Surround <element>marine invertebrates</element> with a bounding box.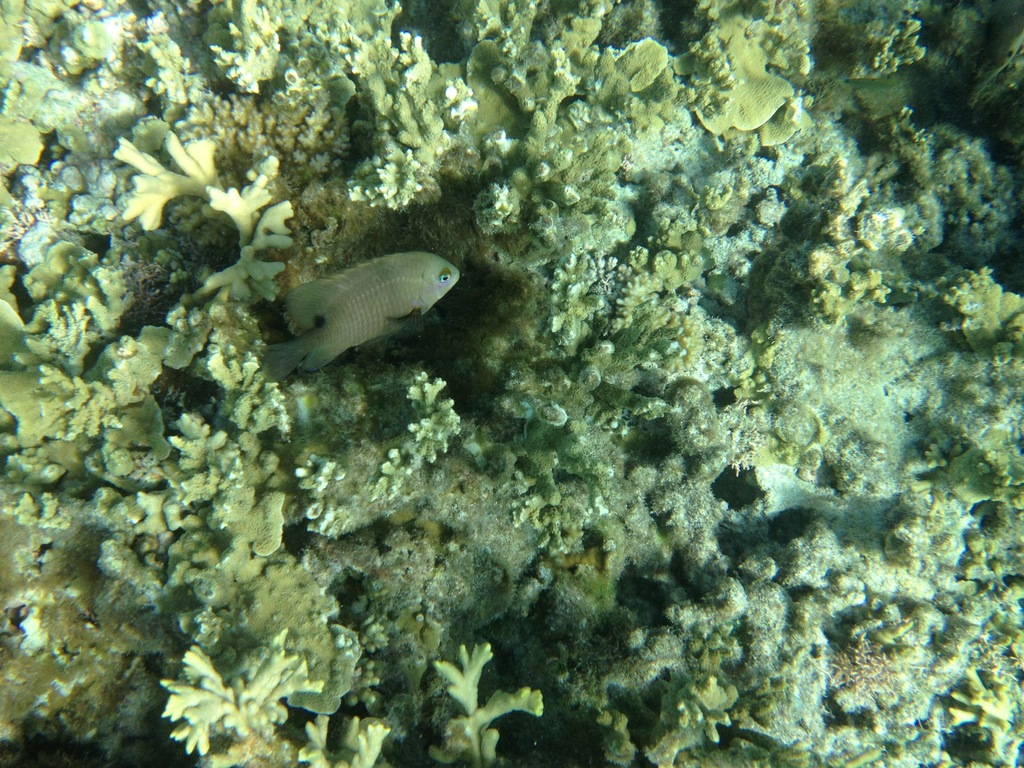
locate(833, 0, 952, 88).
